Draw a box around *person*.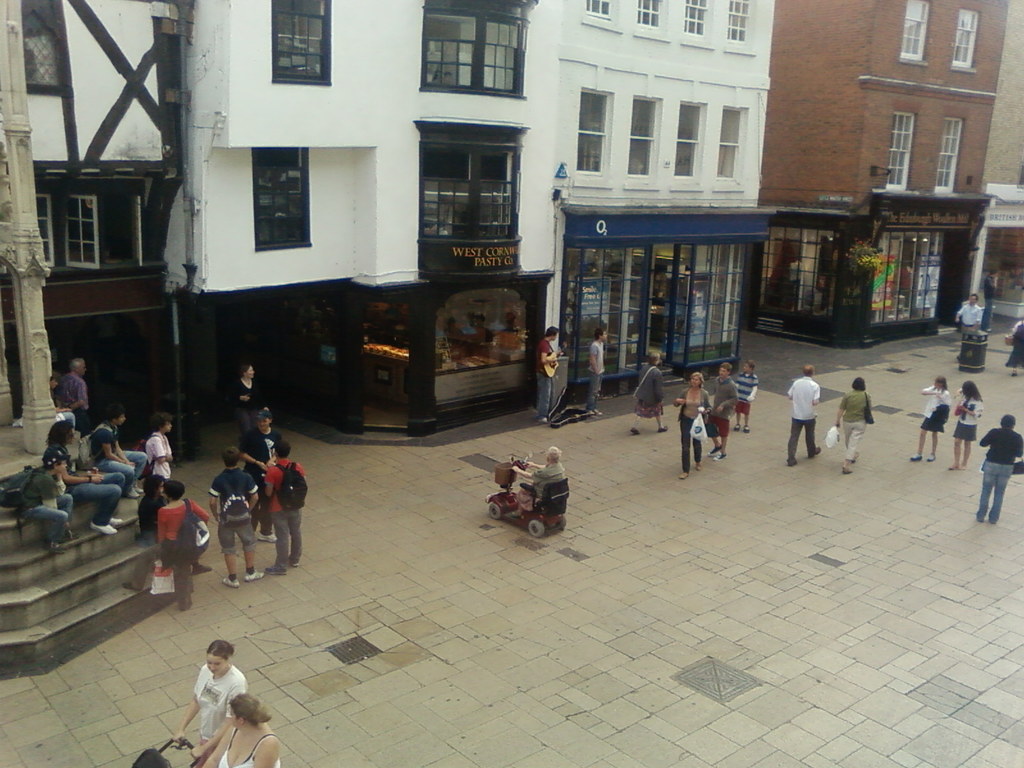
select_region(61, 362, 87, 422).
